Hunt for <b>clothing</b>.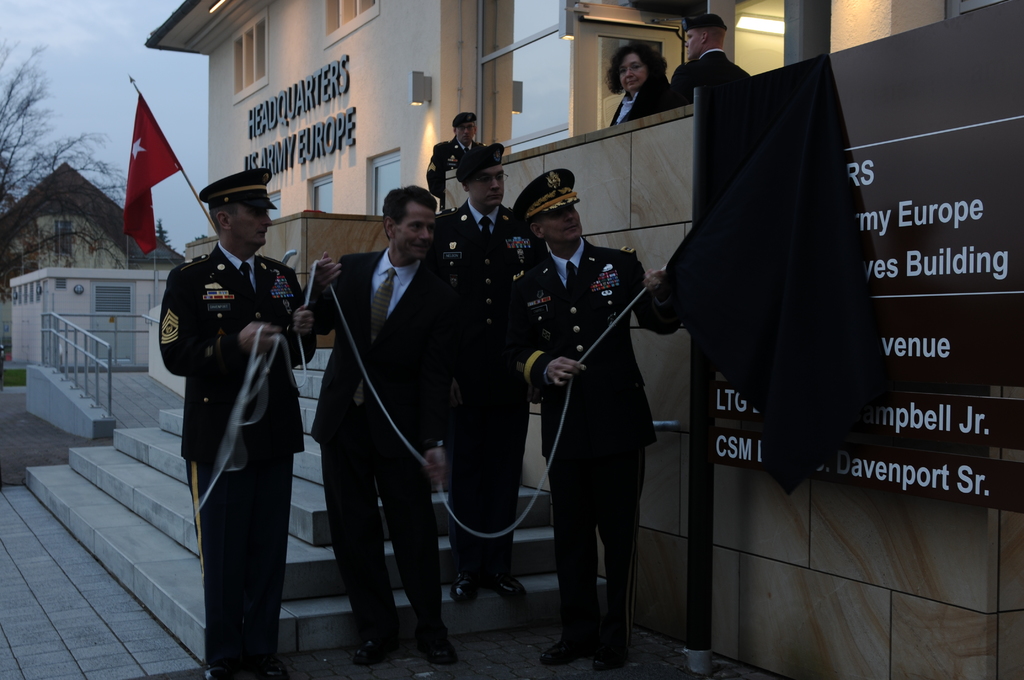
Hunted down at <region>668, 65, 758, 99</region>.
